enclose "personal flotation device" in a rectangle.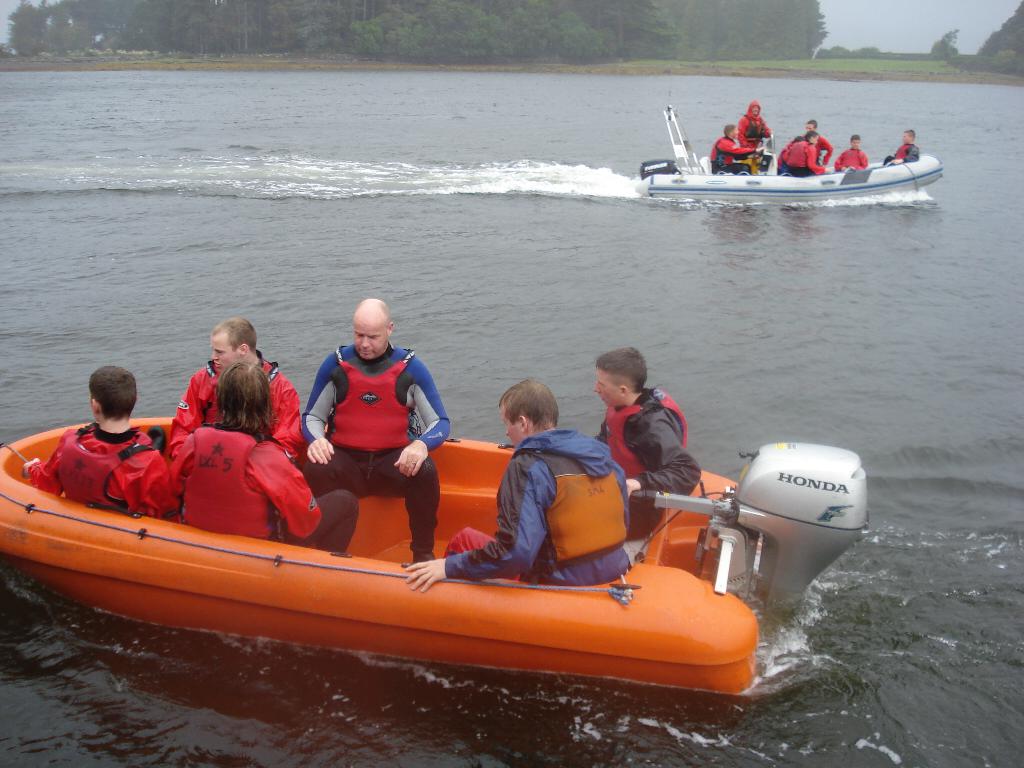
(742, 113, 765, 163).
